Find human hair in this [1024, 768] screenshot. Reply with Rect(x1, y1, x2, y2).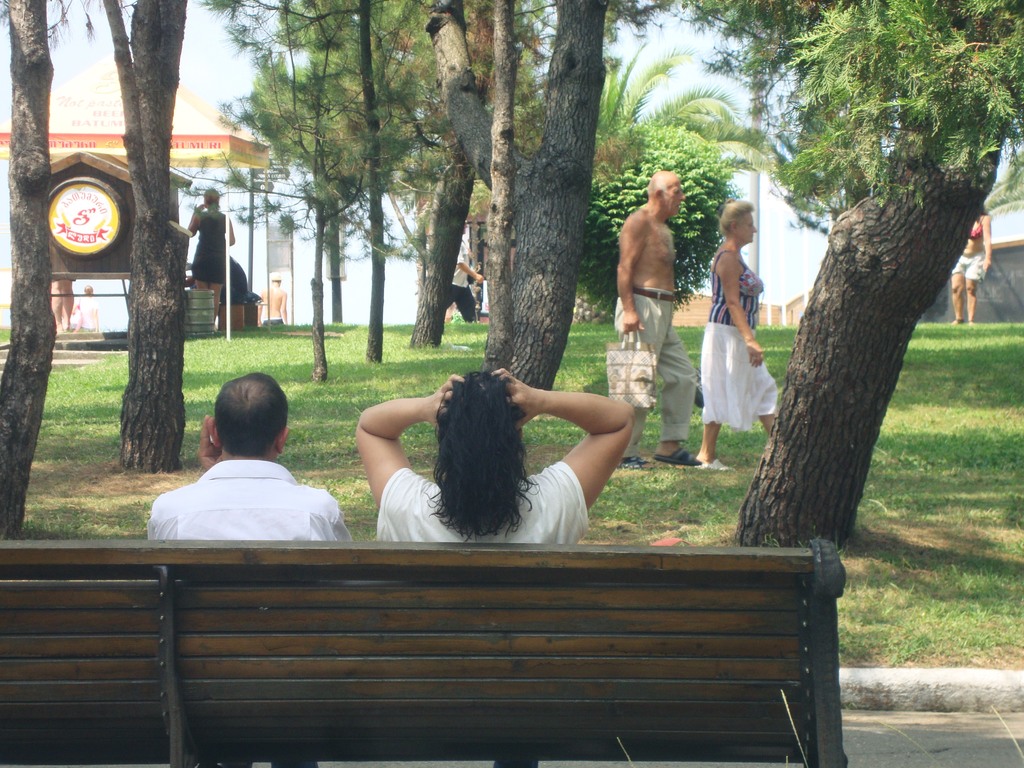
Rect(202, 188, 218, 203).
